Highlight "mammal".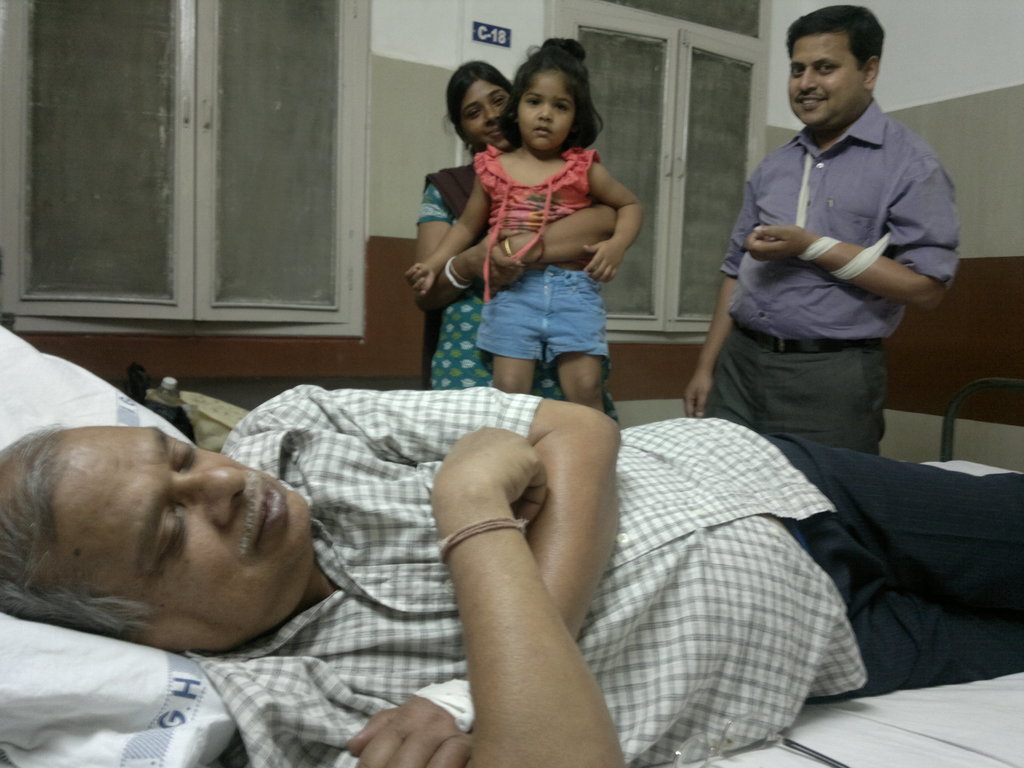
Highlighted region: detection(676, 26, 963, 471).
